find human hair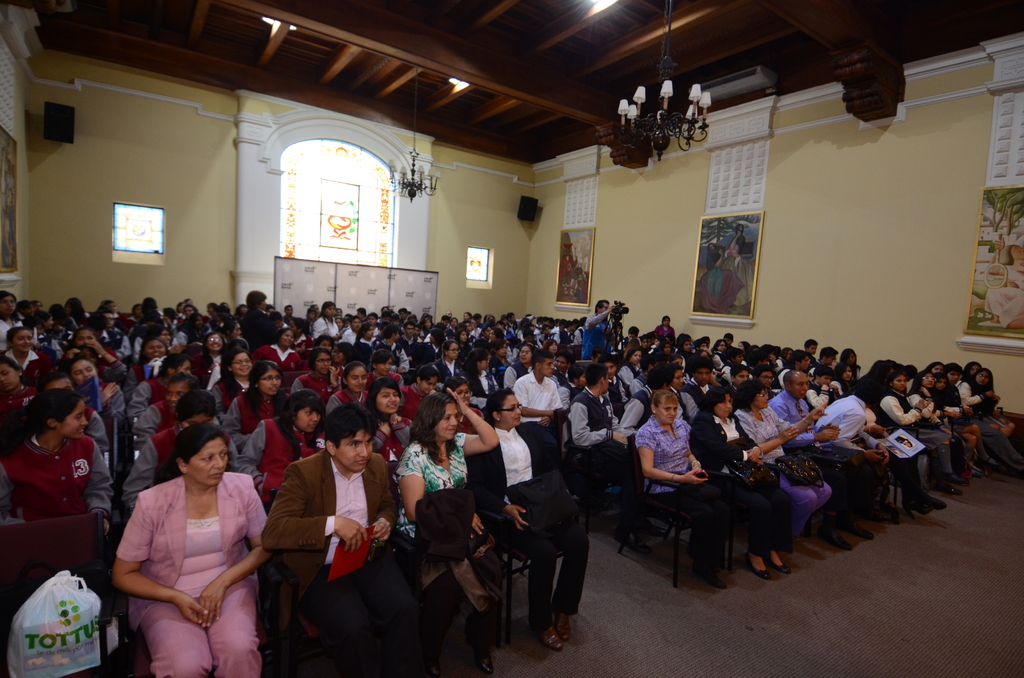
bbox(853, 378, 870, 402)
